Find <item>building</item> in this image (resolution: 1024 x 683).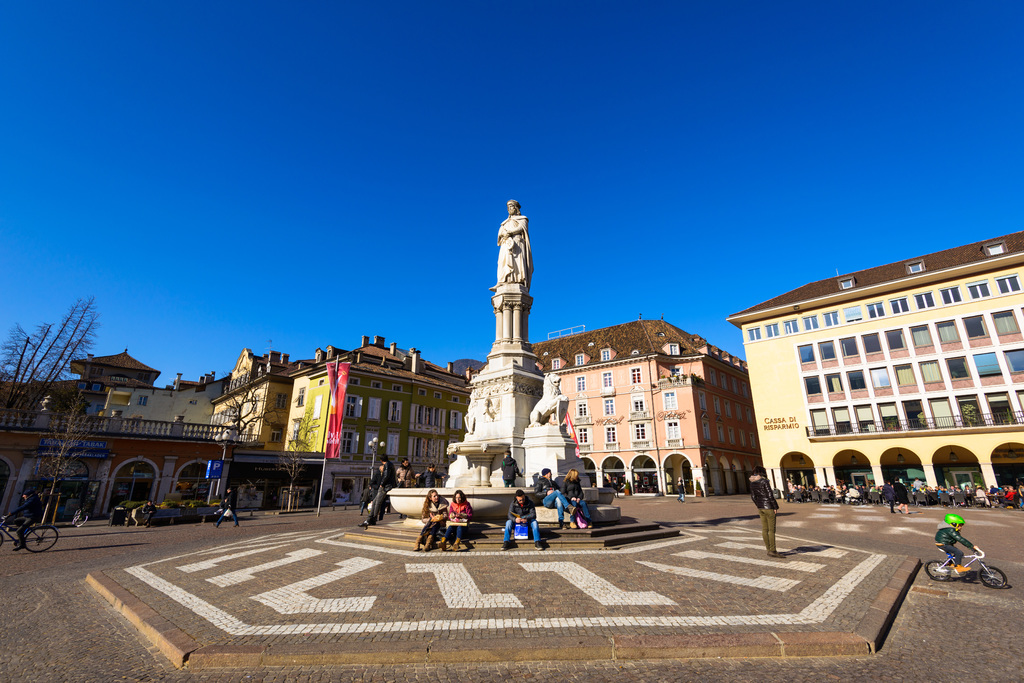
left=716, top=220, right=1023, bottom=518.
